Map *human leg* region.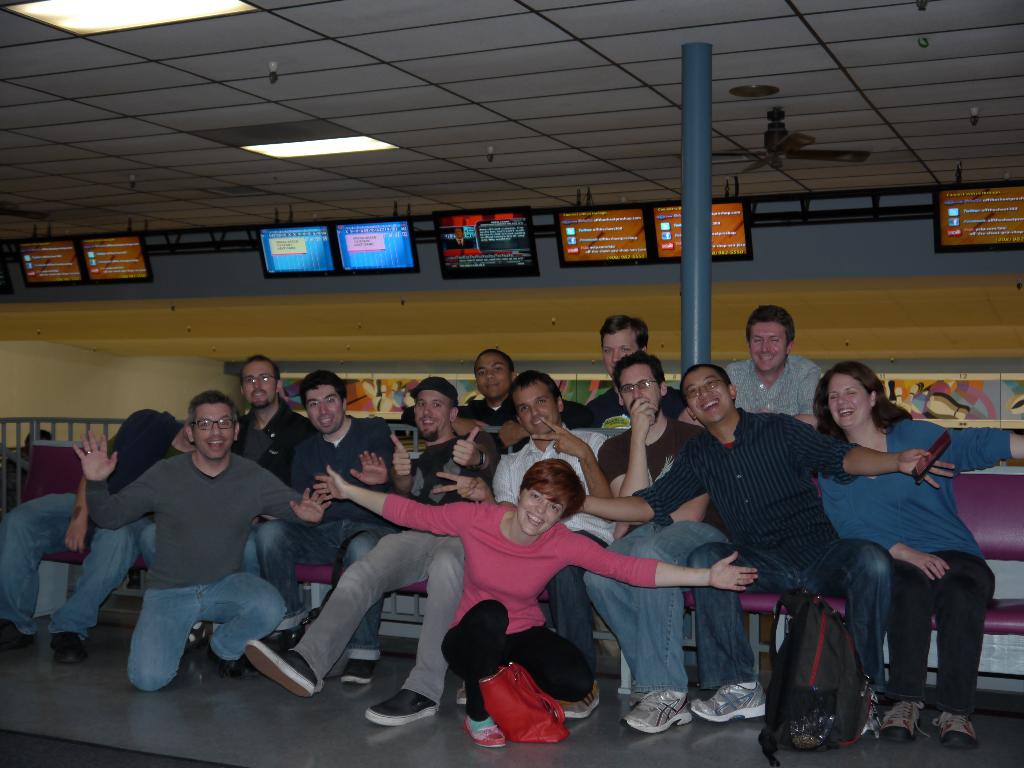
Mapped to 882 550 928 729.
